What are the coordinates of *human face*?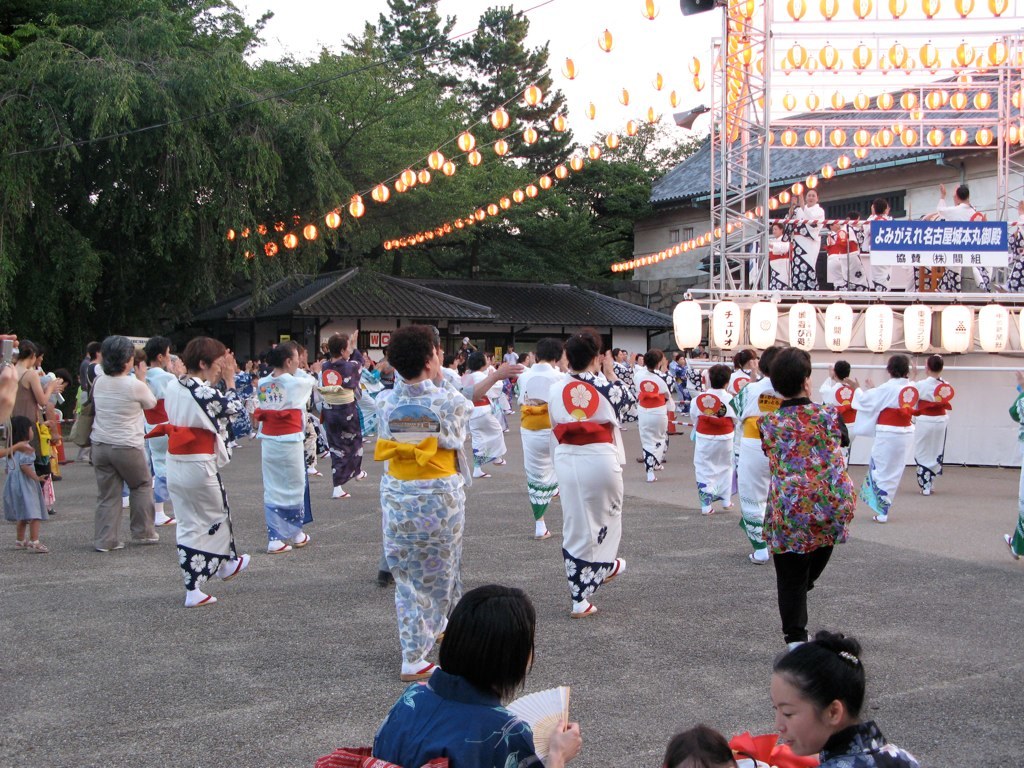
[left=771, top=672, right=827, bottom=759].
